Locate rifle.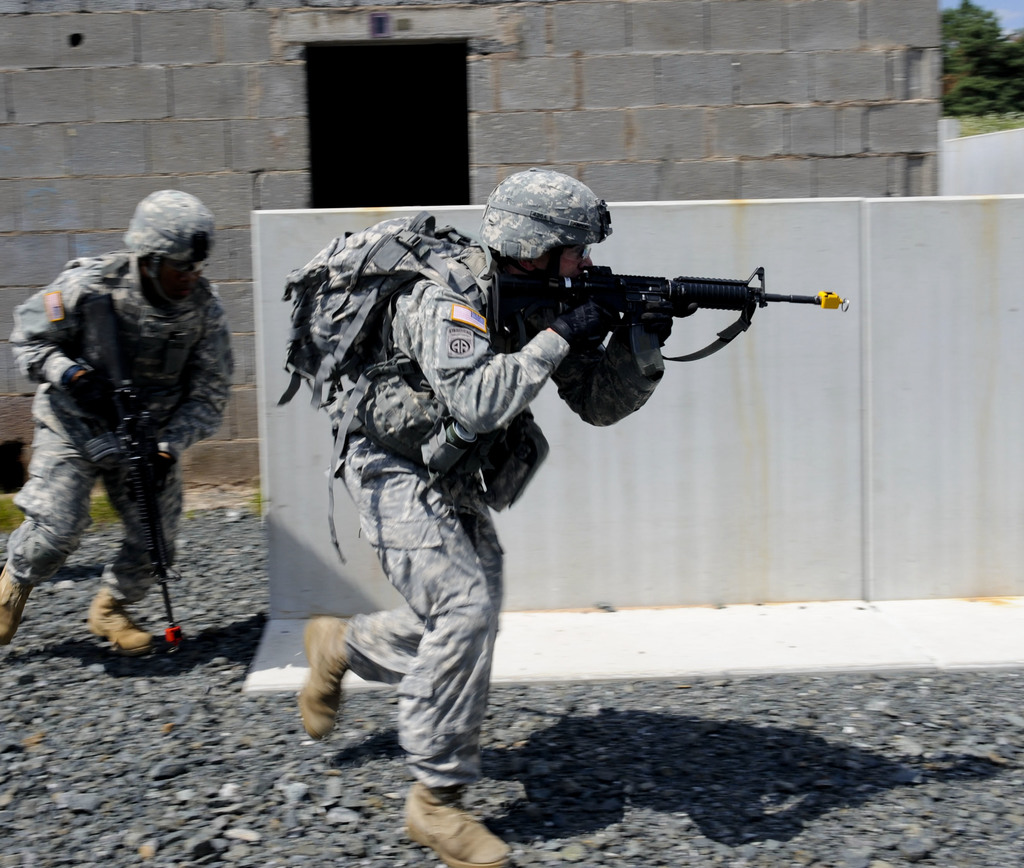
Bounding box: [472, 251, 864, 368].
